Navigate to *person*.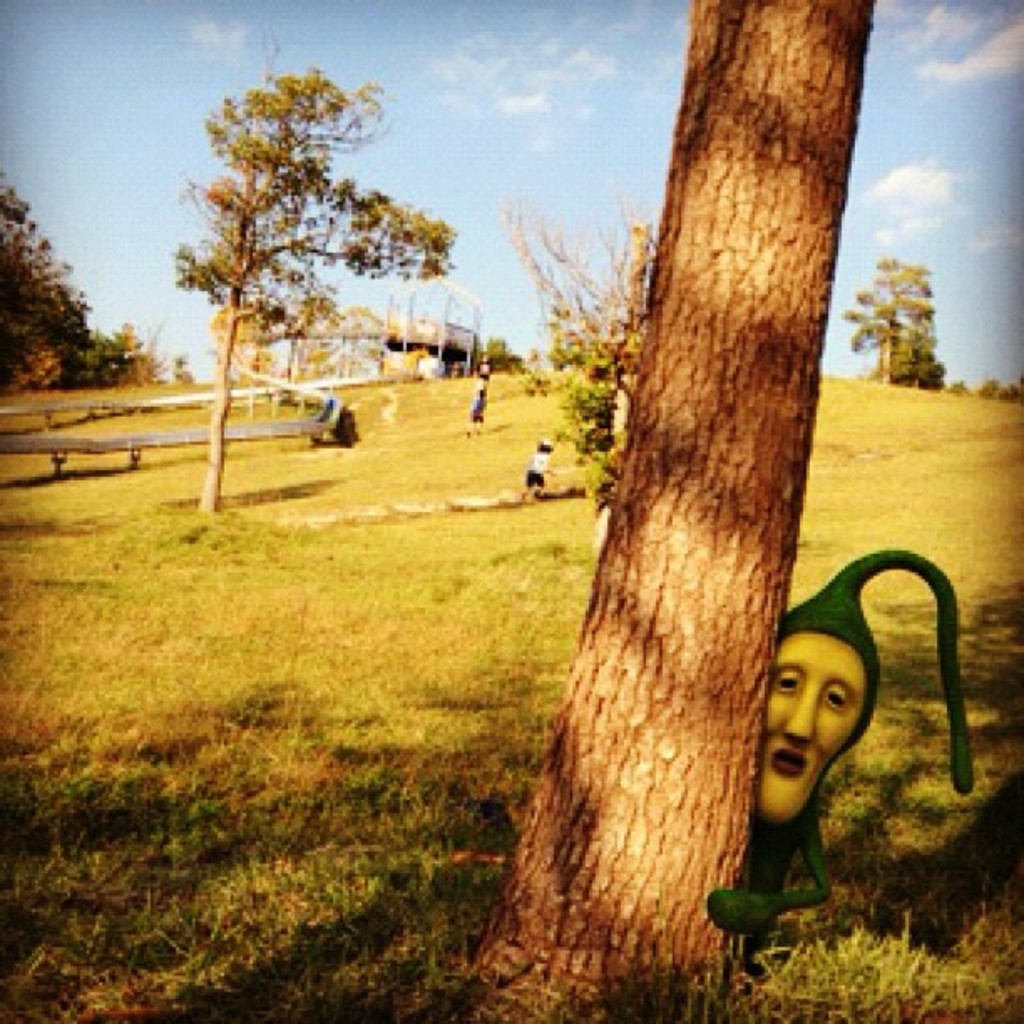
Navigation target: <box>520,433,564,510</box>.
